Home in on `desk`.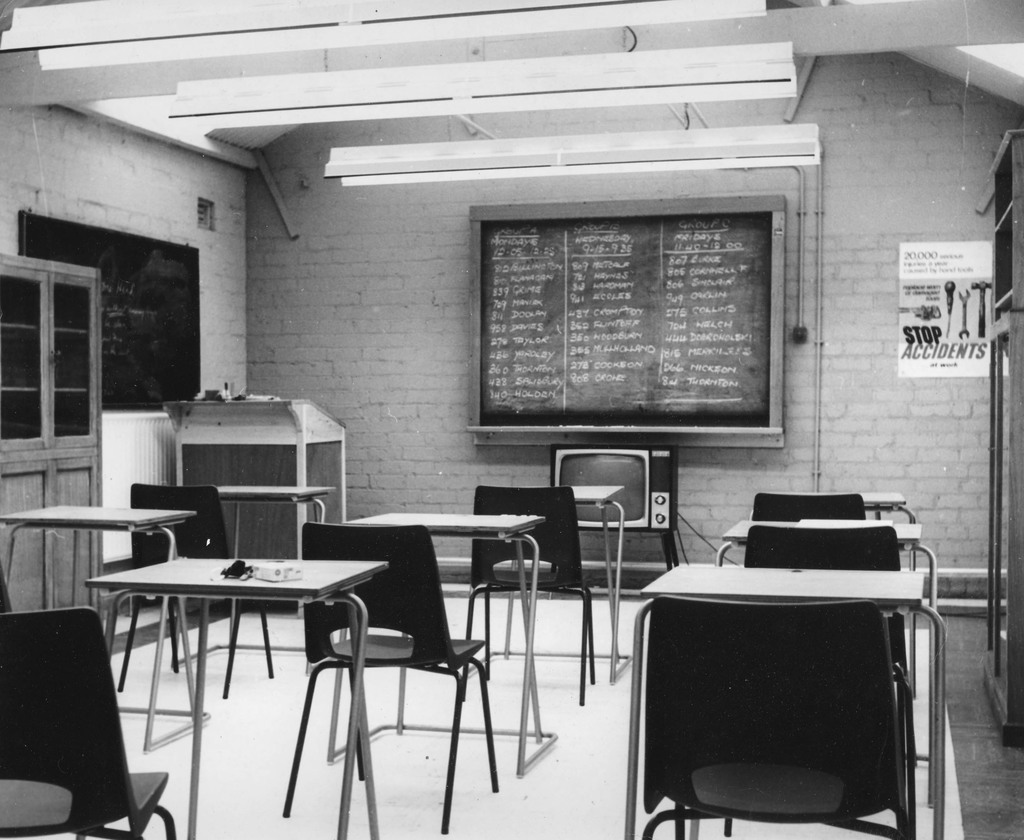
Homed in at (164, 397, 343, 610).
